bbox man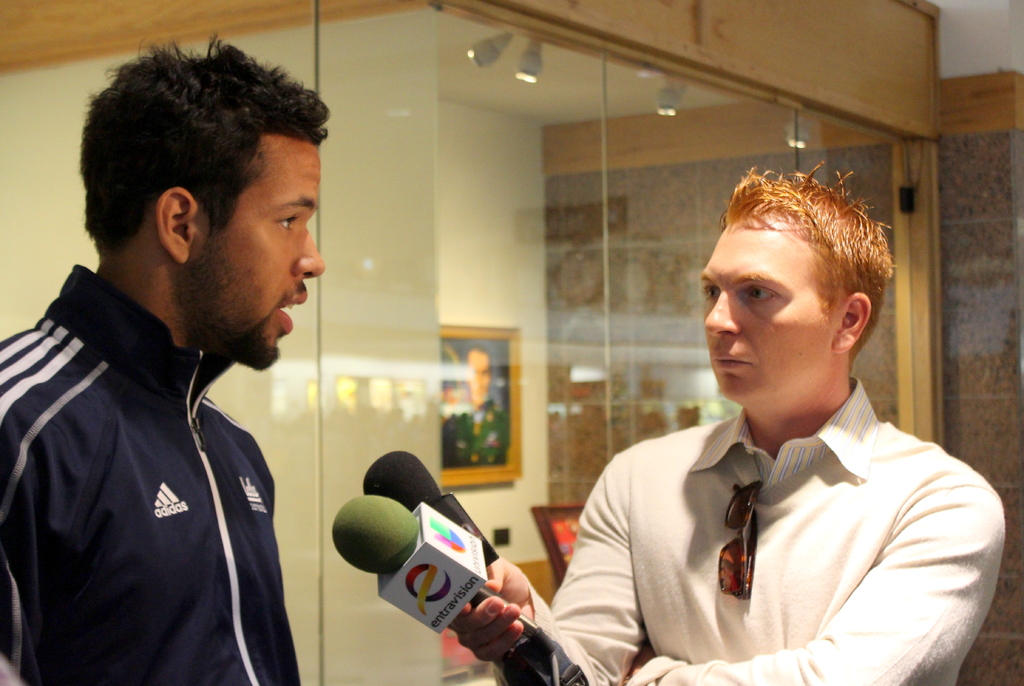
pyautogui.locateOnScreen(530, 130, 969, 667)
